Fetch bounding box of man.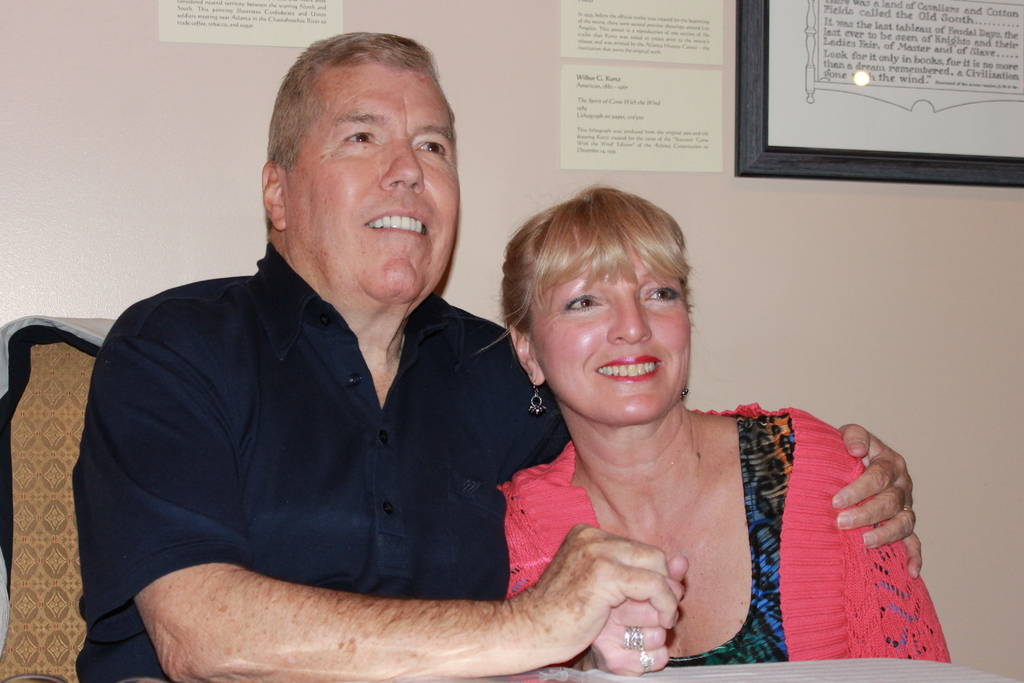
Bbox: select_region(87, 47, 758, 646).
